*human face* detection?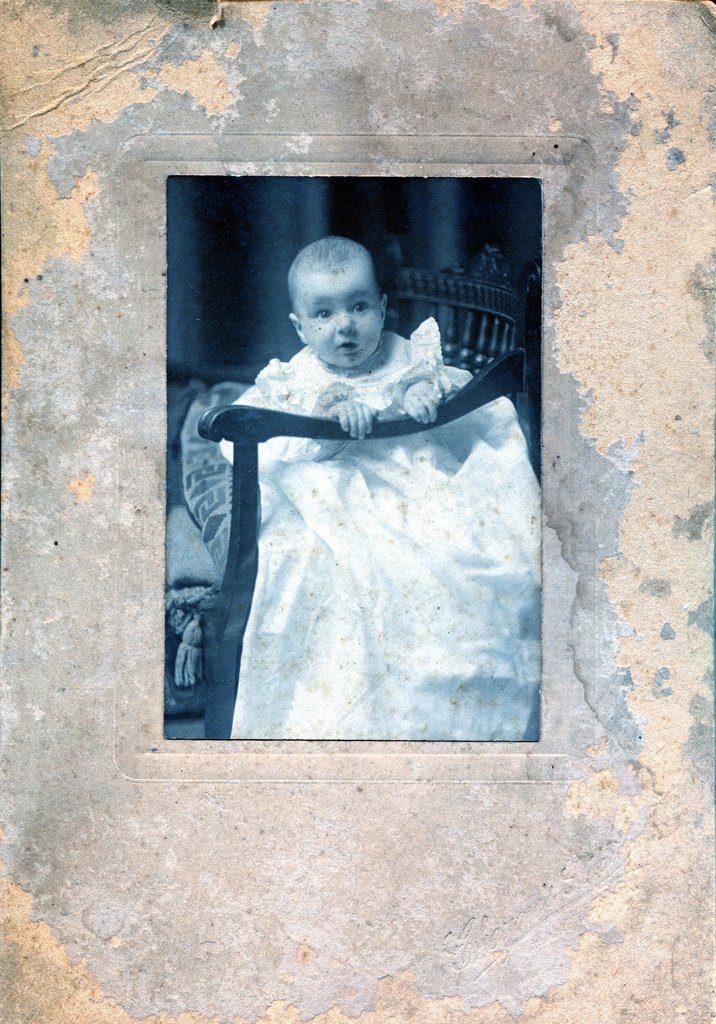
(left=301, top=277, right=384, bottom=368)
